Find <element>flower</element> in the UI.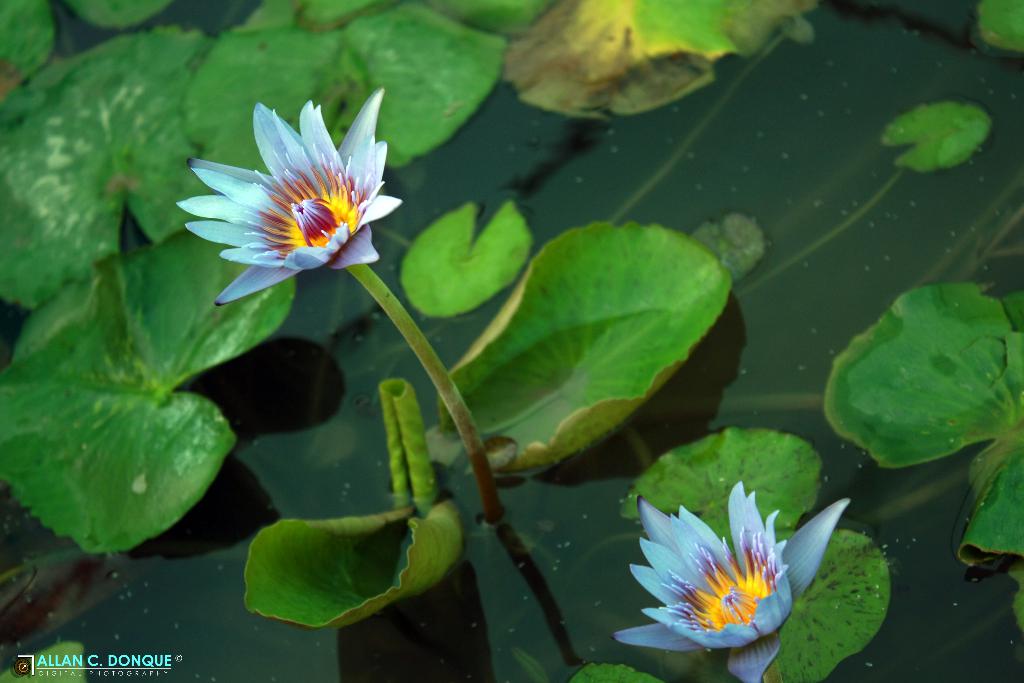
UI element at 610, 476, 854, 682.
